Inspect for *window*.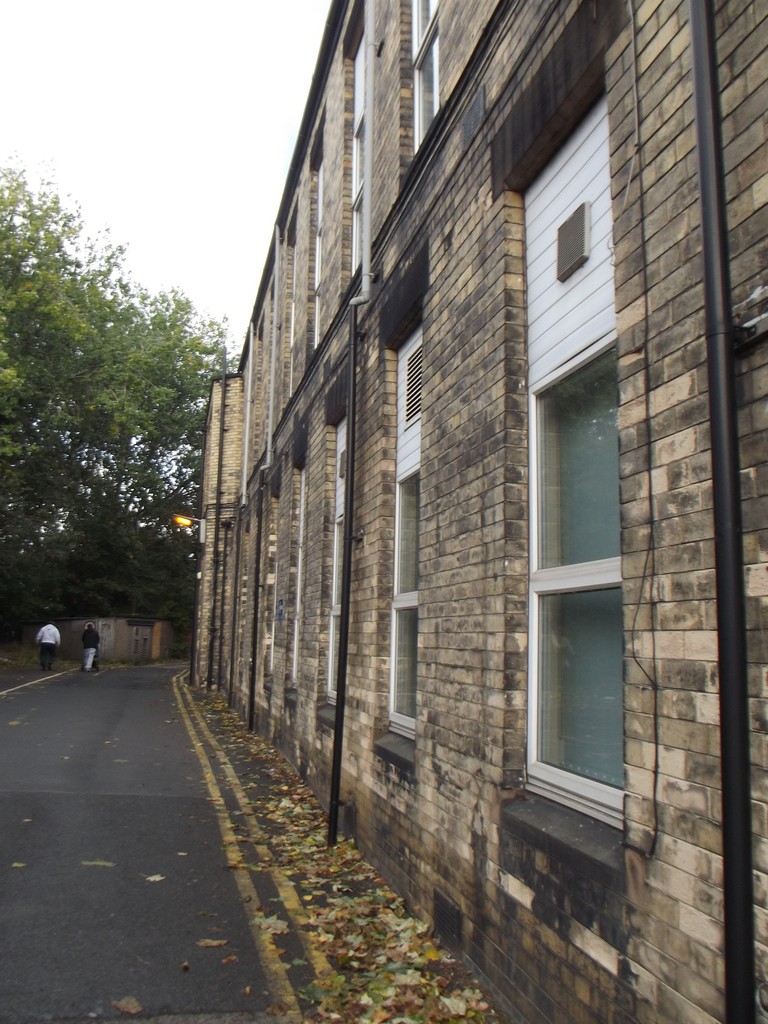
Inspection: bbox=(274, 204, 309, 414).
